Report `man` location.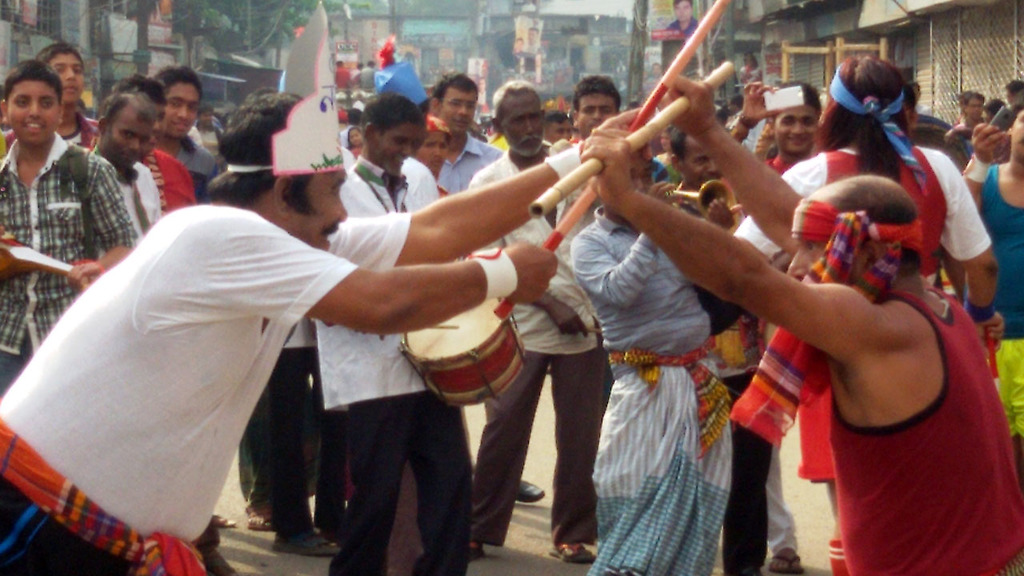
Report: 982/103/1023/449.
